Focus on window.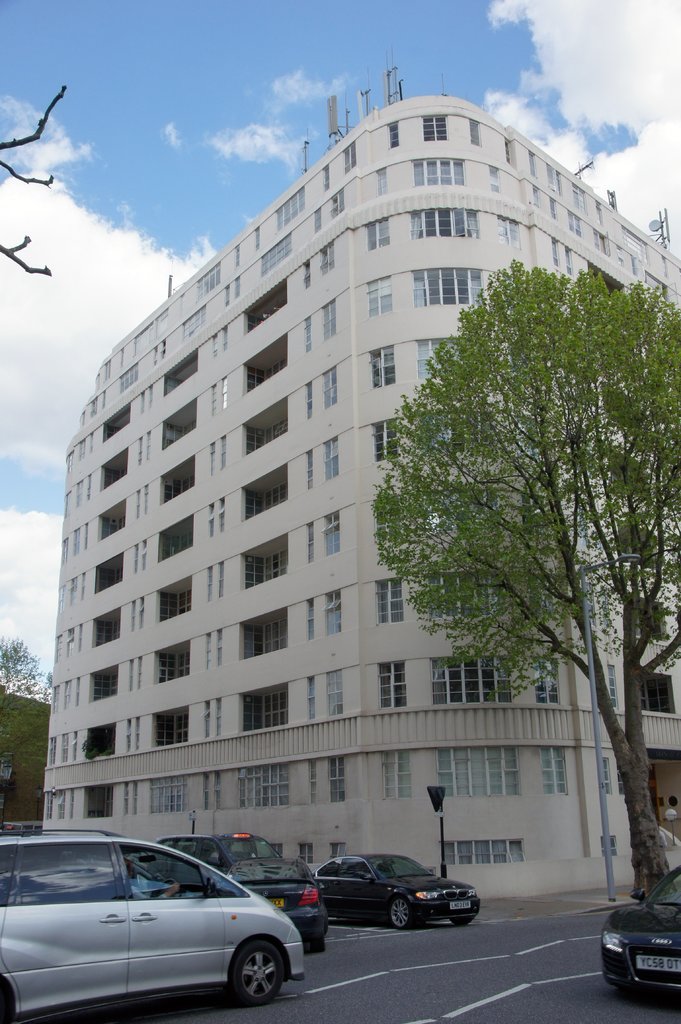
Focused at x1=49, y1=515, x2=95, y2=559.
